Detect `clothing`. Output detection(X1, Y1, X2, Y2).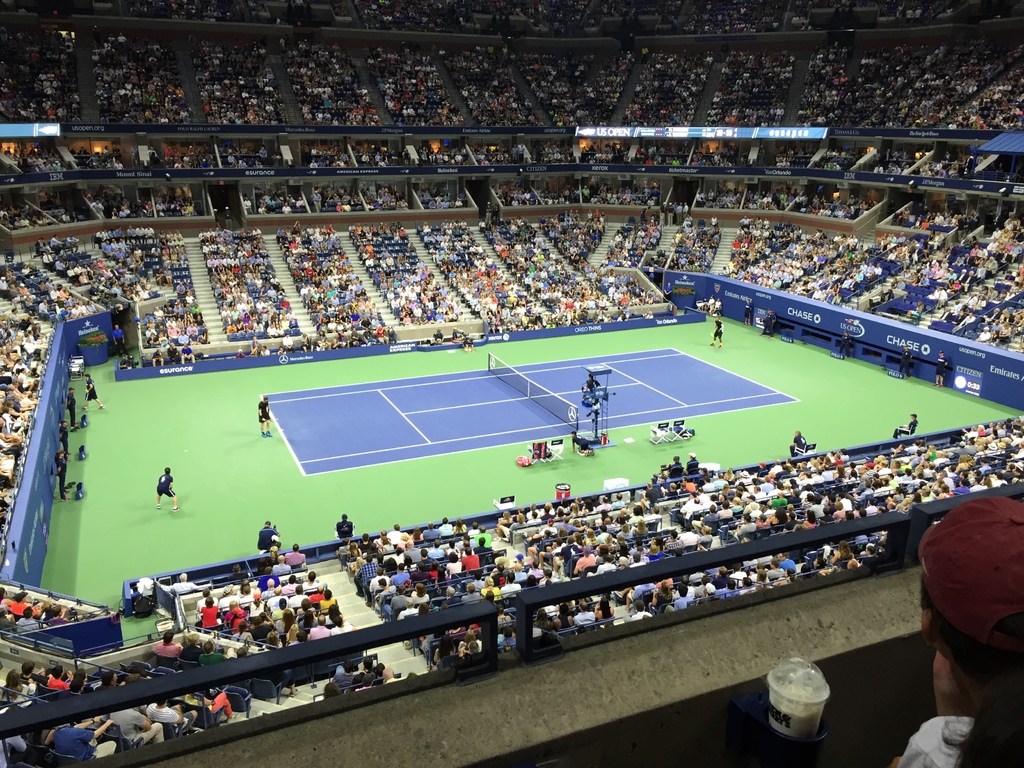
detection(44, 678, 67, 688).
